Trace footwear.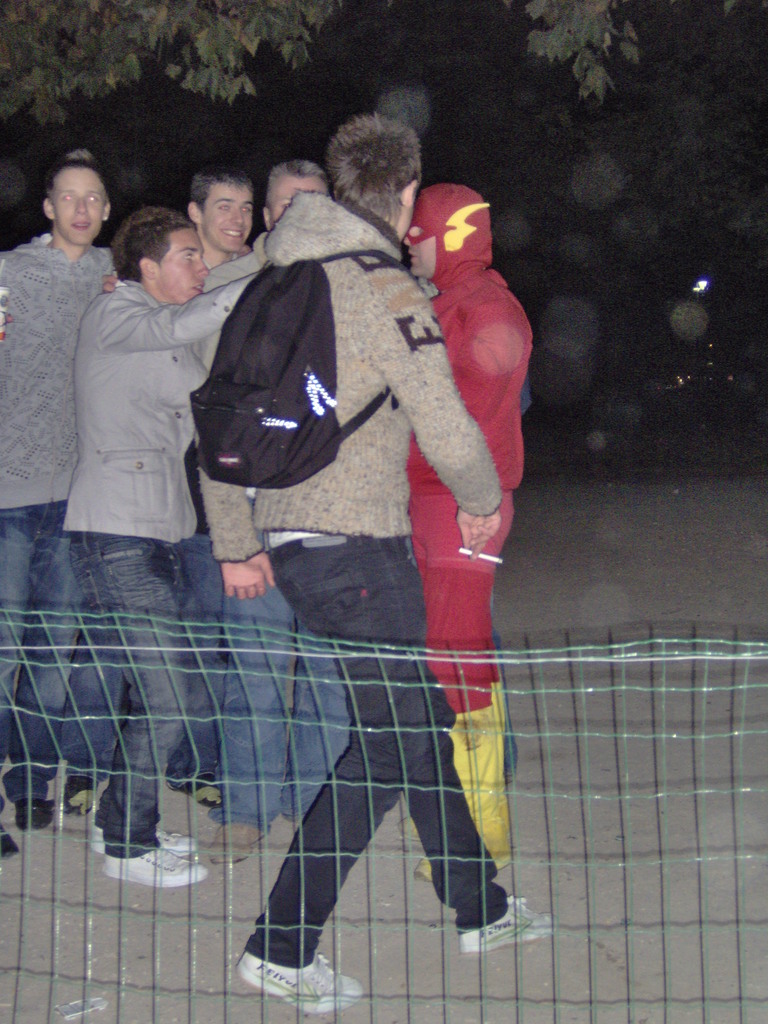
Traced to <bbox>207, 820, 270, 862</bbox>.
